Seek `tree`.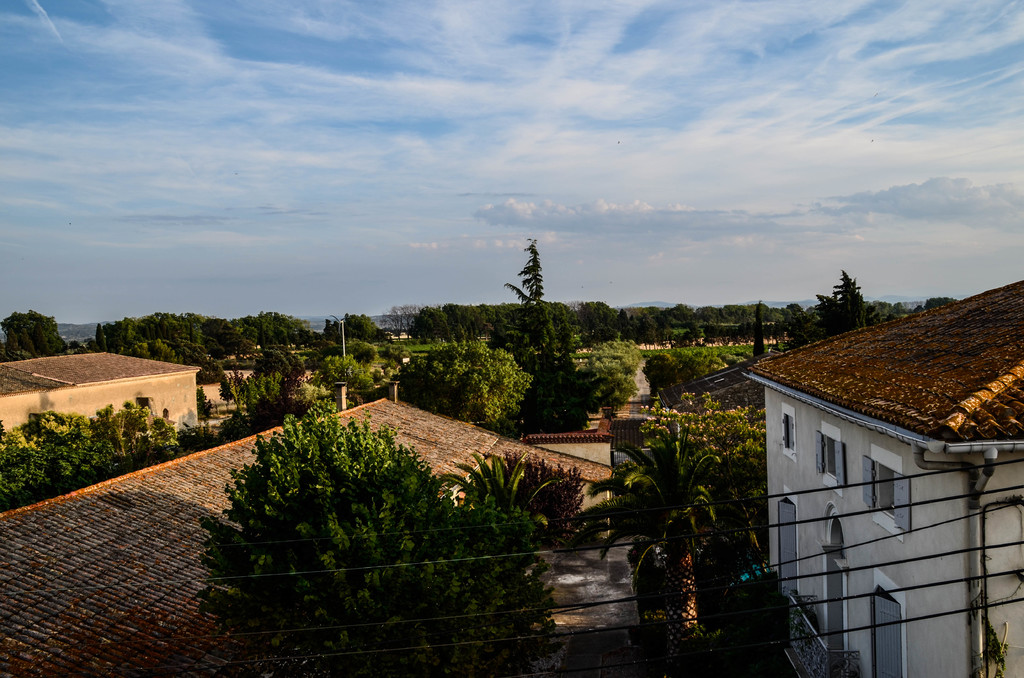
bbox=(570, 293, 615, 339).
